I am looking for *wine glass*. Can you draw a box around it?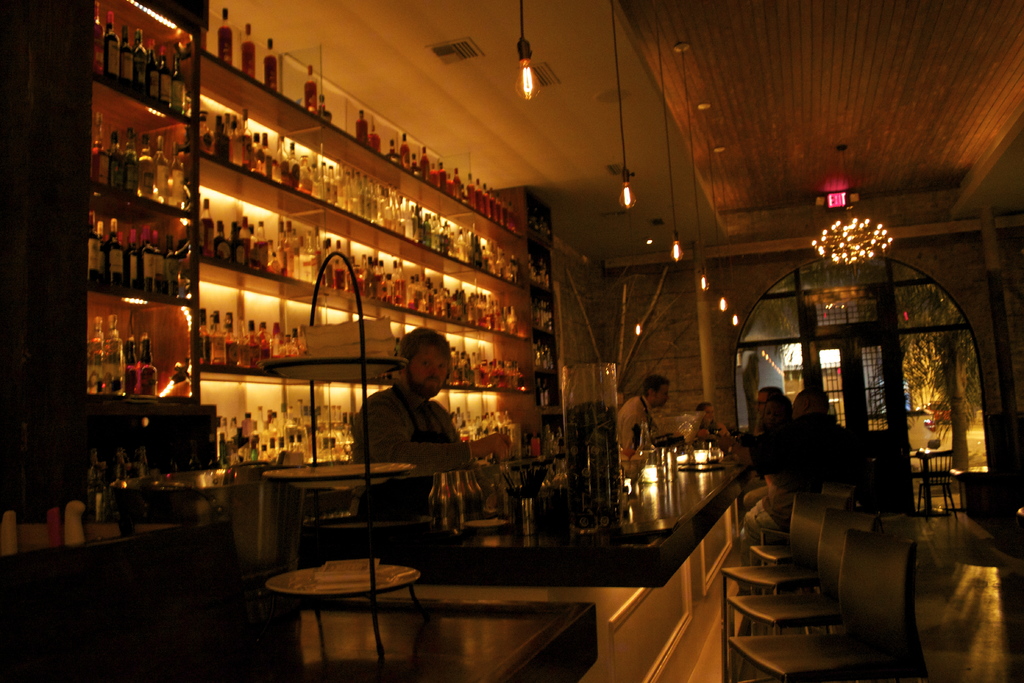
Sure, the bounding box is bbox(462, 464, 471, 522).
